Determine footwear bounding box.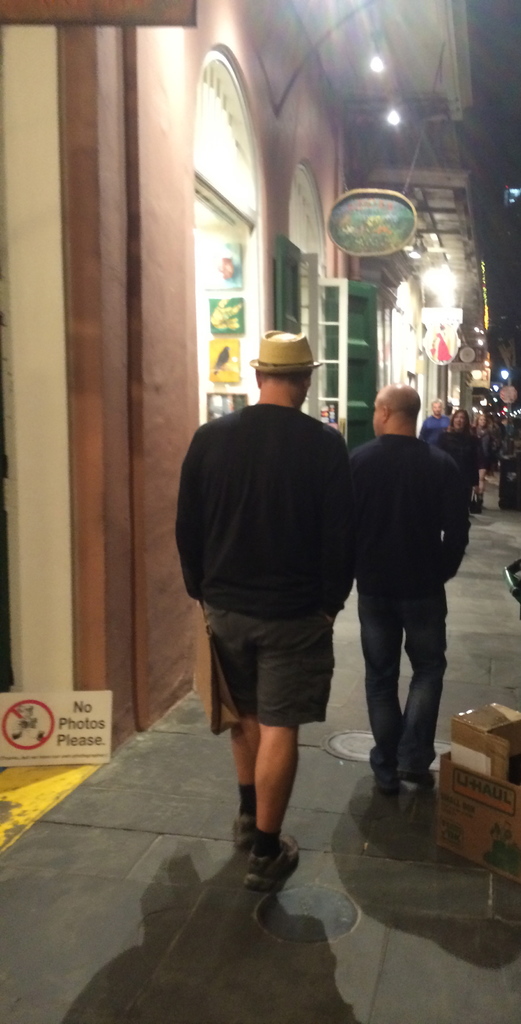
Determined: region(236, 815, 255, 851).
